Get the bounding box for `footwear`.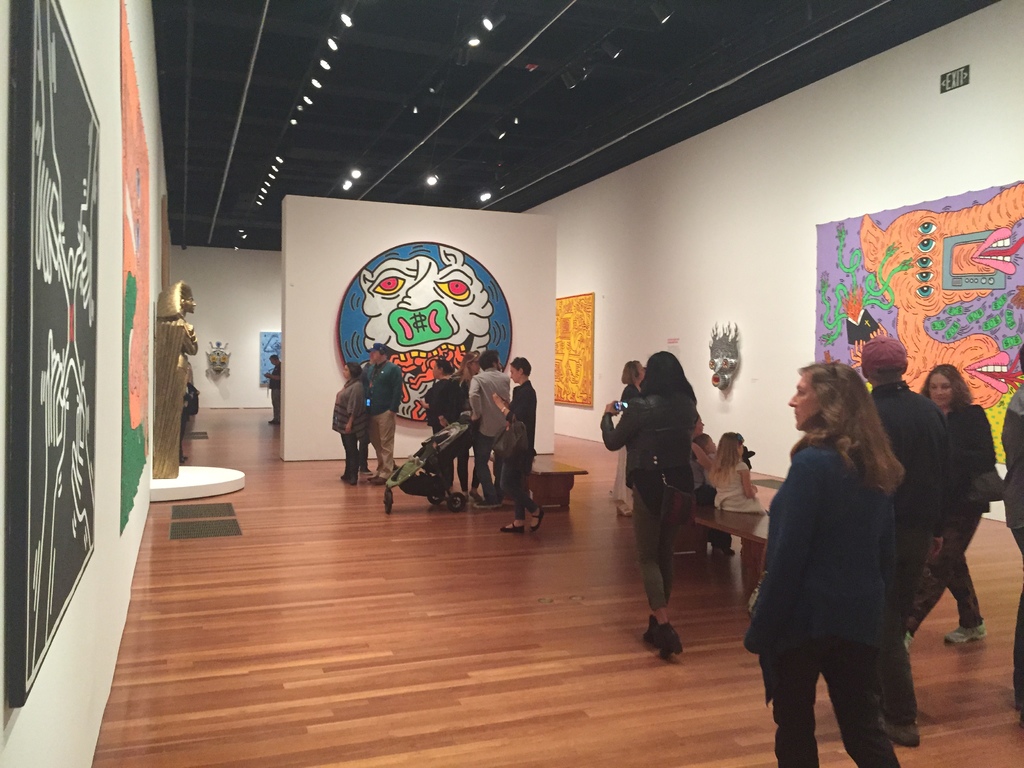
(x1=640, y1=614, x2=662, y2=648).
